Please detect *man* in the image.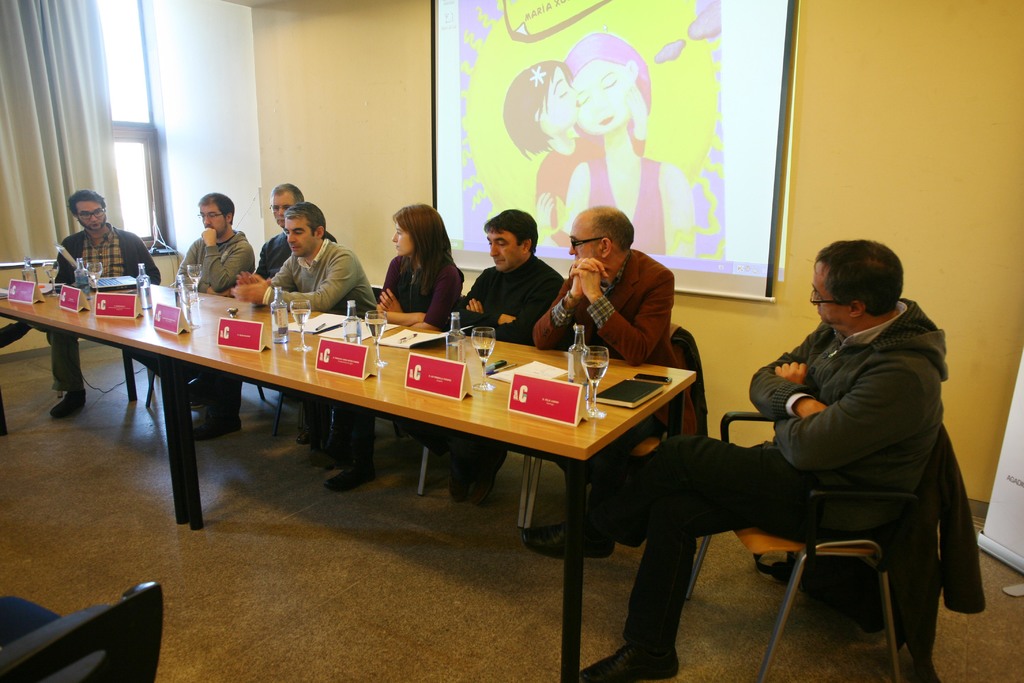
BBox(231, 202, 376, 463).
